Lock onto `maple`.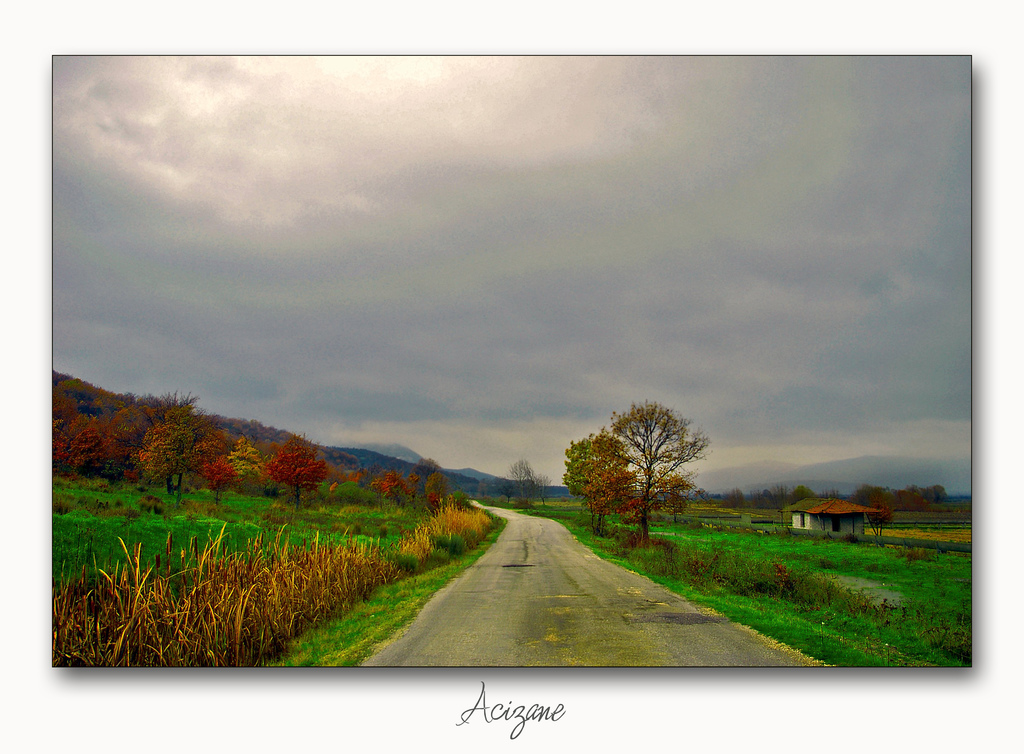
Locked: (left=370, top=472, right=406, bottom=509).
